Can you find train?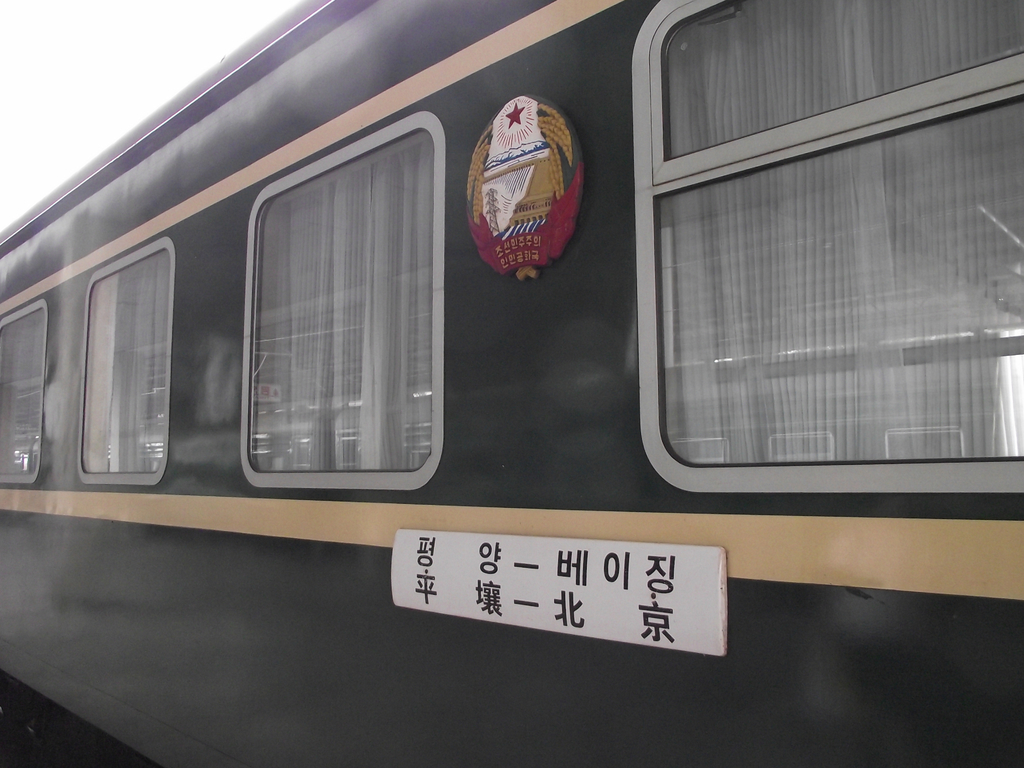
Yes, bounding box: 0,0,1023,767.
